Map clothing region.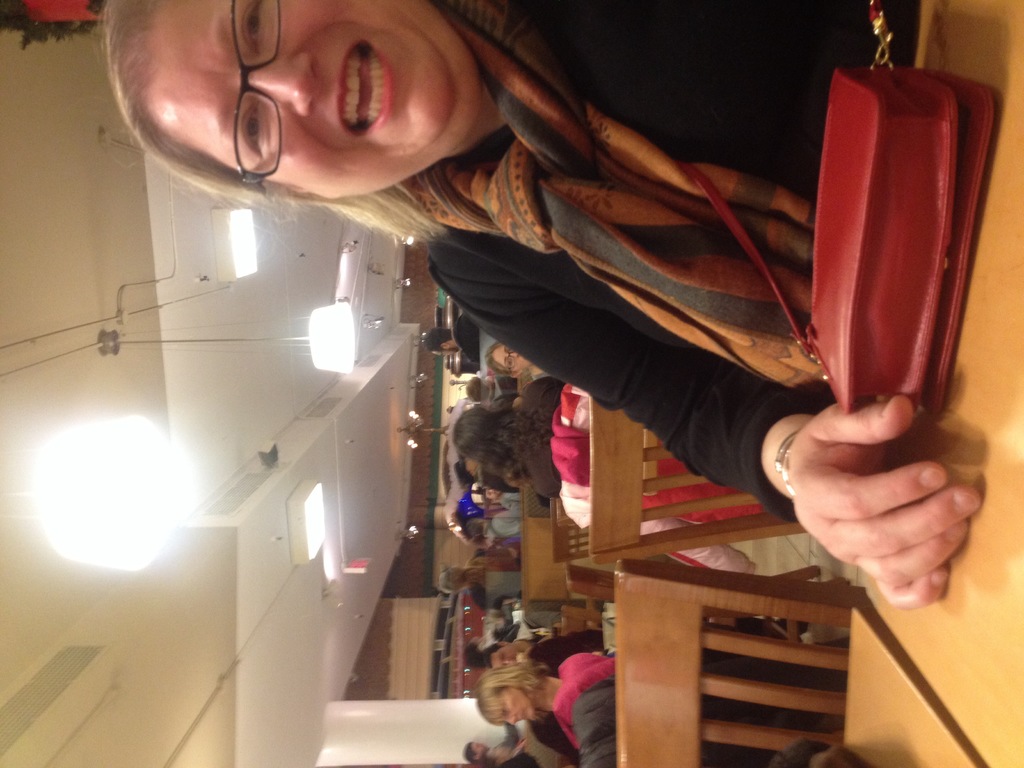
Mapped to crop(430, 12, 836, 562).
